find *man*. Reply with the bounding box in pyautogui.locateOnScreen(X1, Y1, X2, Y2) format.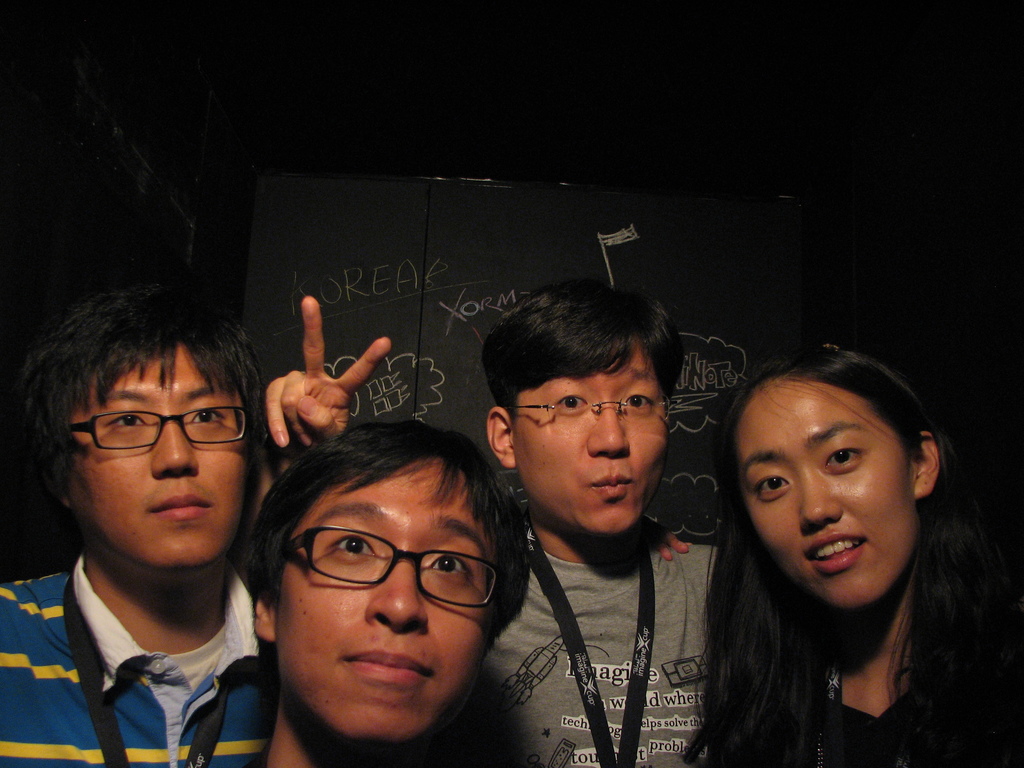
pyautogui.locateOnScreen(0, 302, 271, 767).
